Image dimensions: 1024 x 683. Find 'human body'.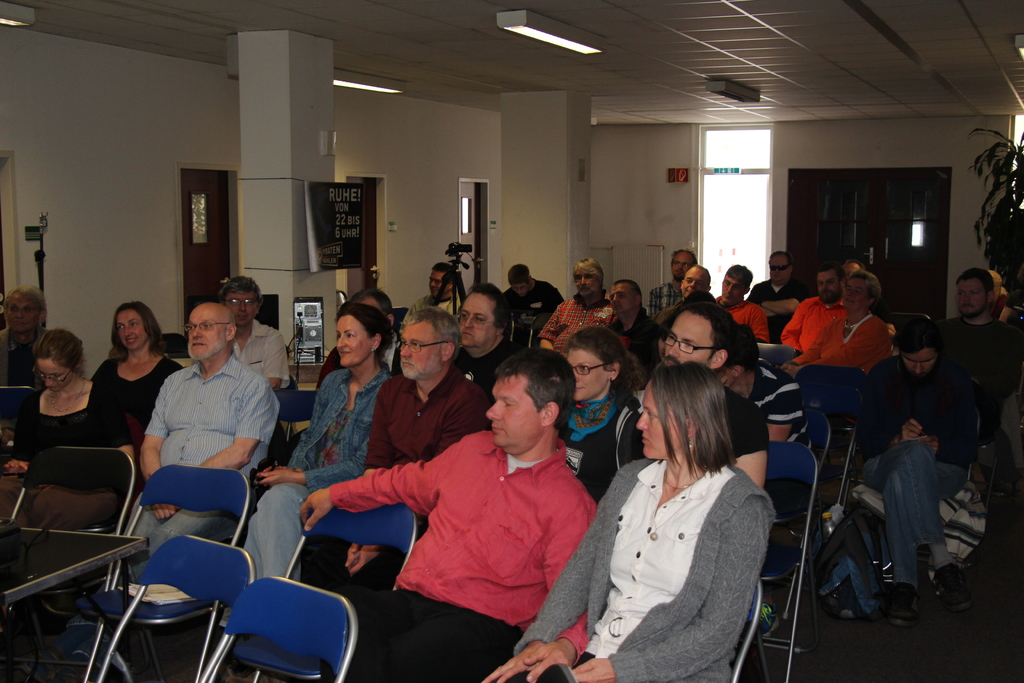
(732,303,766,338).
